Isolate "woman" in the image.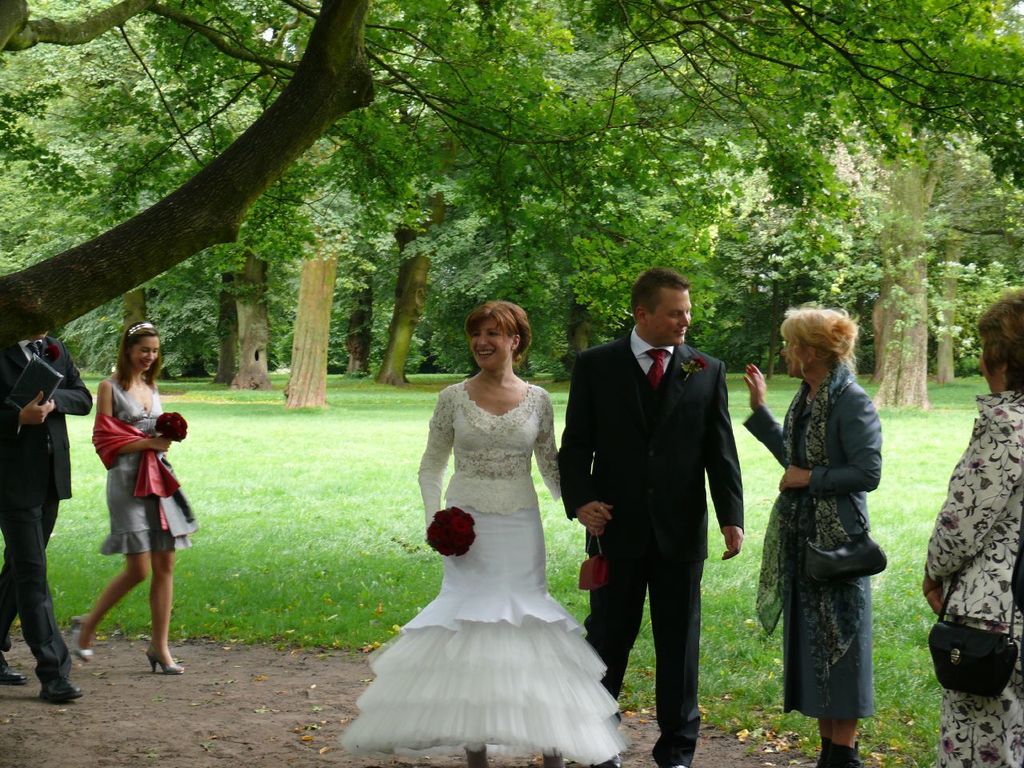
Isolated region: bbox=[737, 302, 889, 767].
